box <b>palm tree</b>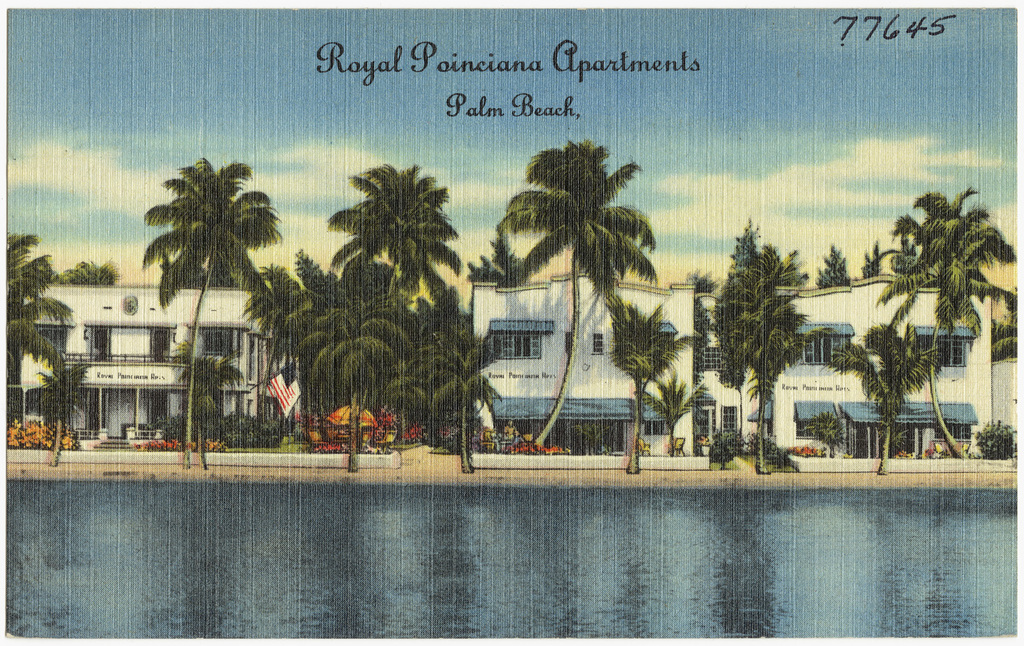
bbox=(253, 249, 413, 475)
